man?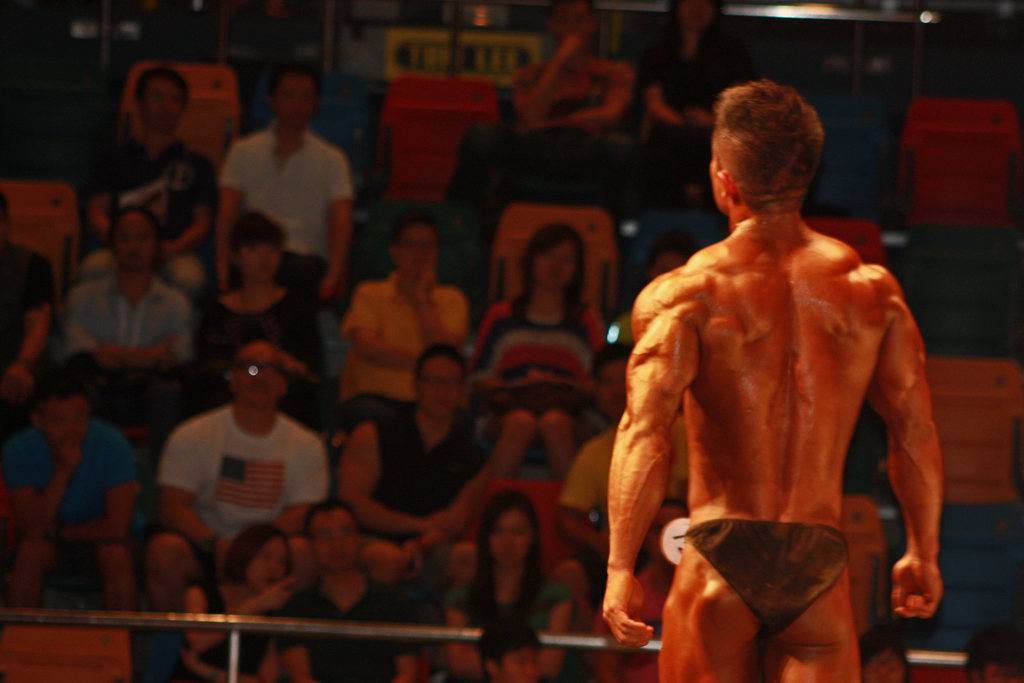
detection(556, 404, 692, 630)
